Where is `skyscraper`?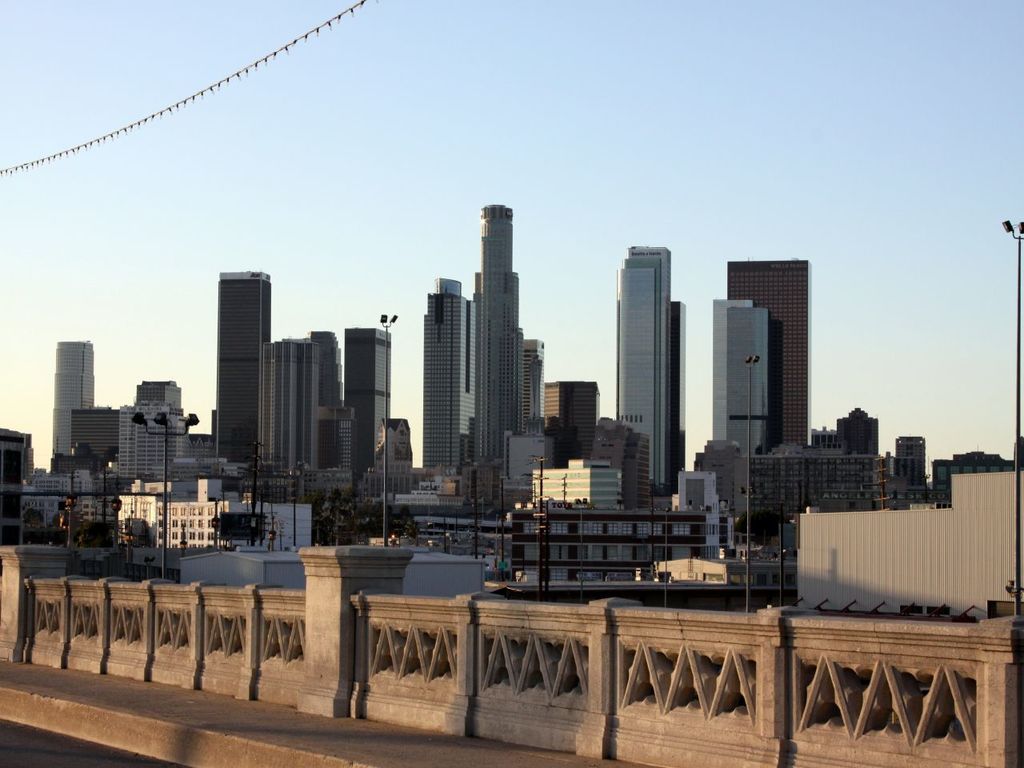
<bbox>839, 406, 882, 460</bbox>.
